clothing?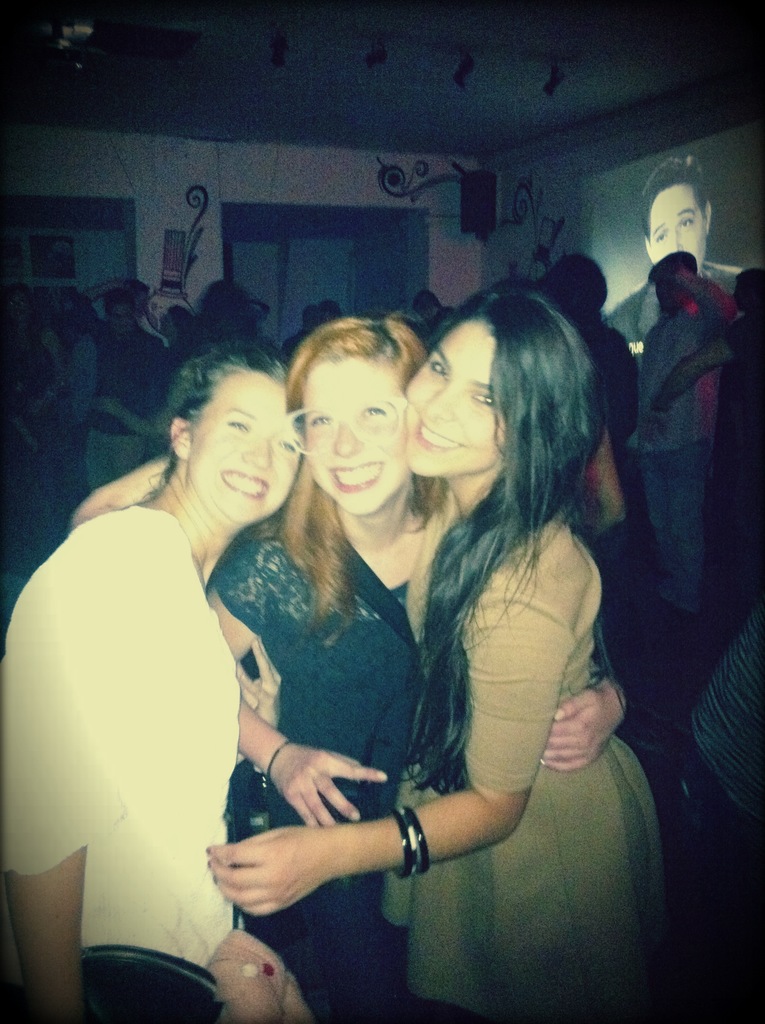
(577, 297, 659, 550)
